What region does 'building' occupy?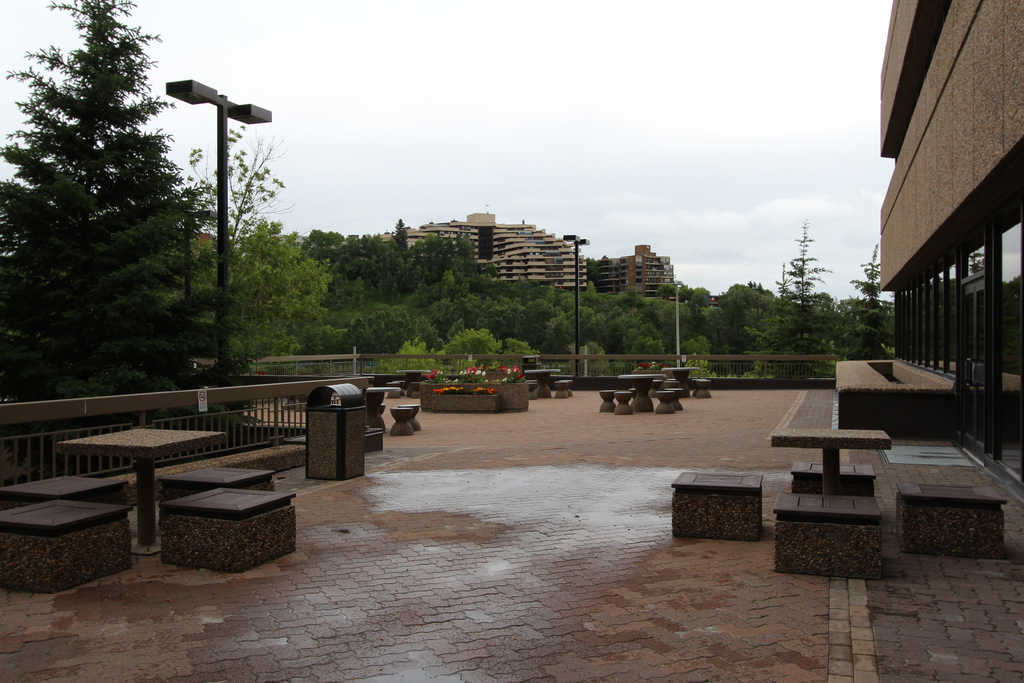
870 0 1023 454.
